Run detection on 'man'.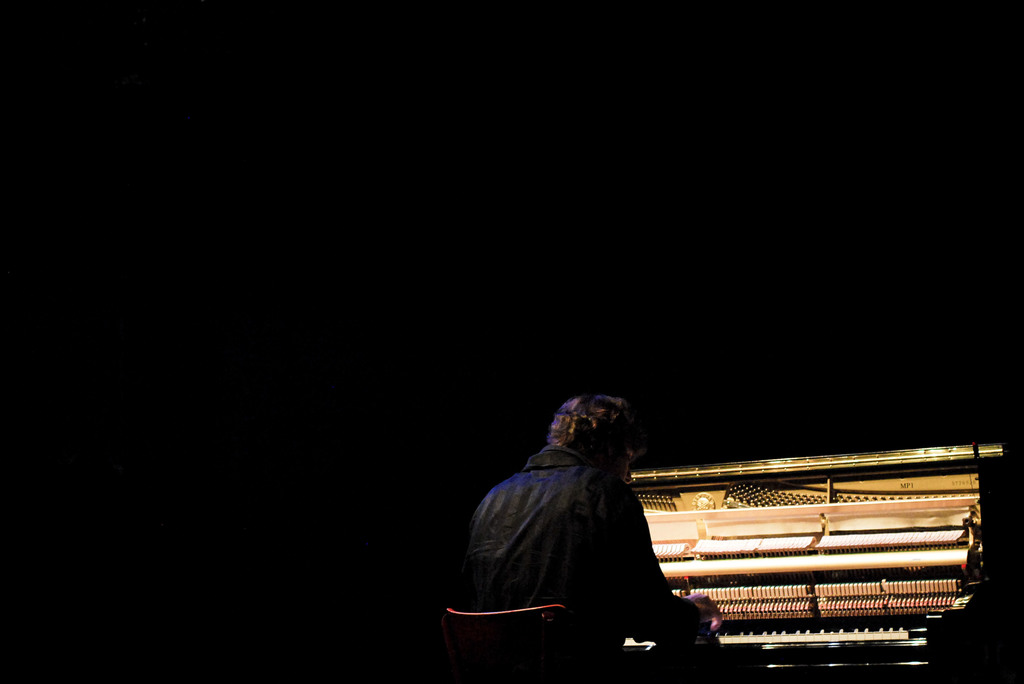
Result: <bbox>463, 392, 727, 670</bbox>.
